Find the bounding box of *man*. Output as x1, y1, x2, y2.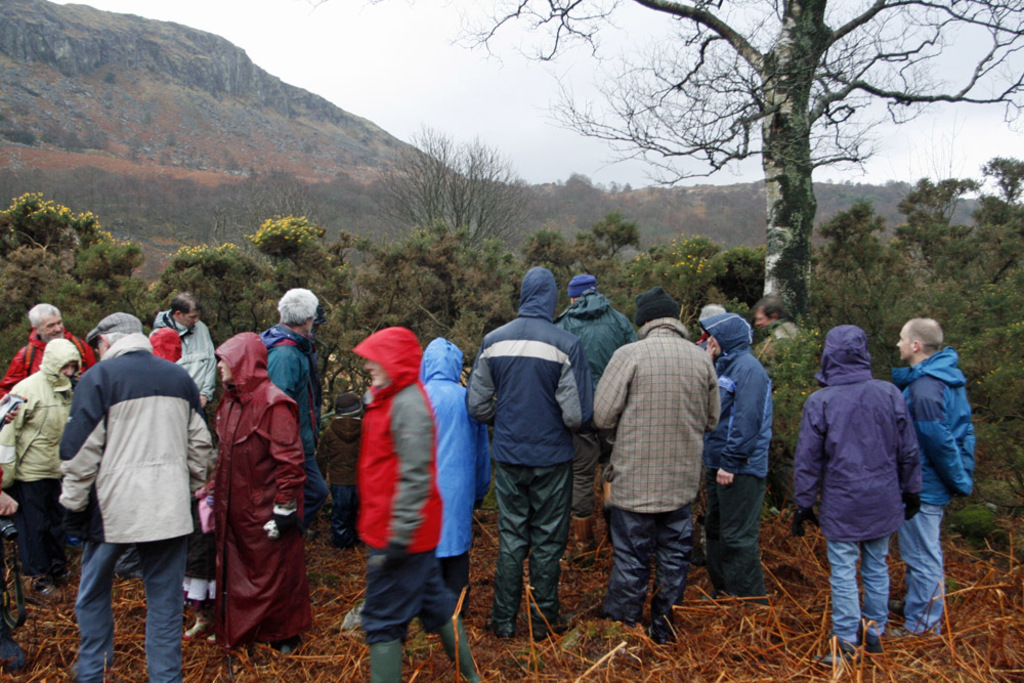
781, 324, 928, 667.
